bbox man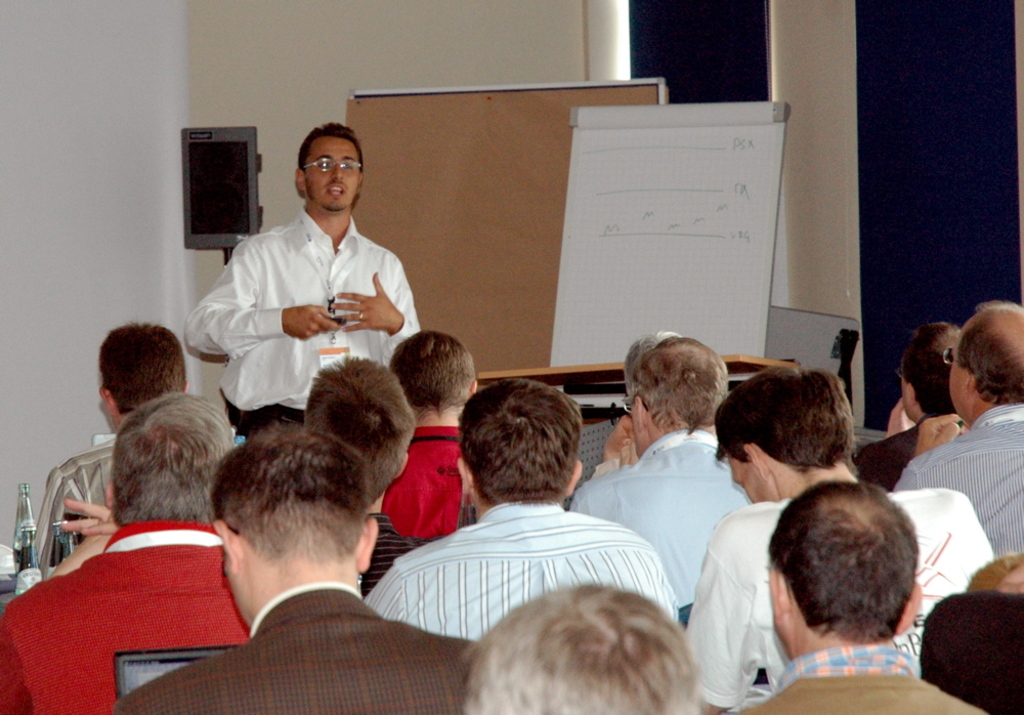
l=686, t=359, r=993, b=714
